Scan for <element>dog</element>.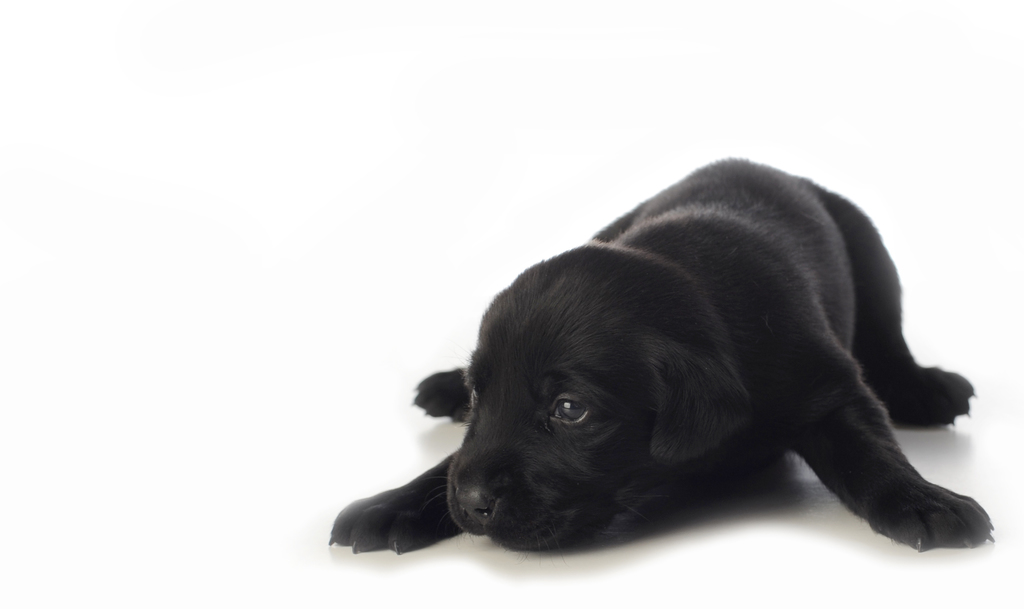
Scan result: {"x1": 325, "y1": 152, "x2": 997, "y2": 556}.
